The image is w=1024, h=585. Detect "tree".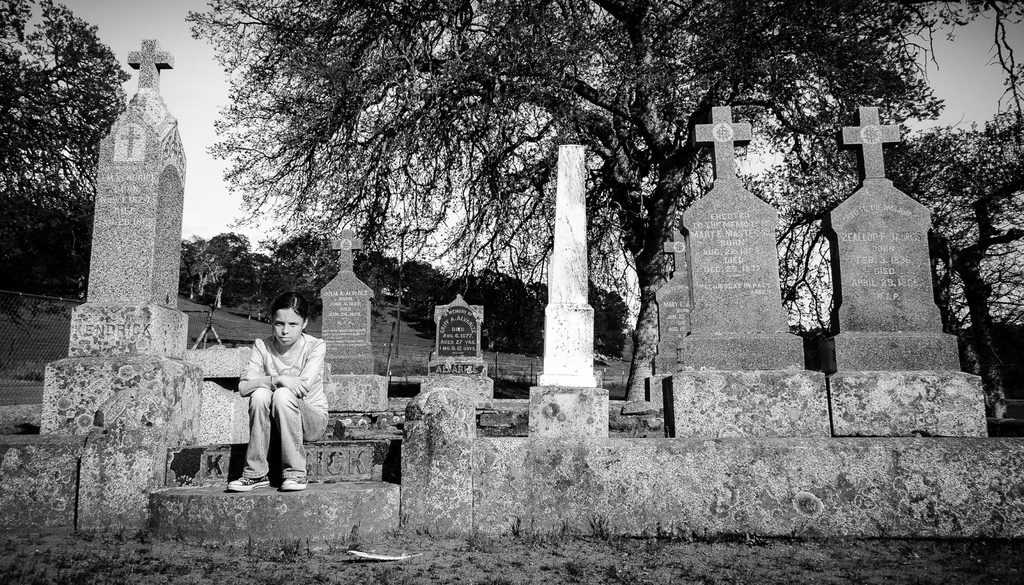
Detection: (x1=174, y1=0, x2=929, y2=424).
